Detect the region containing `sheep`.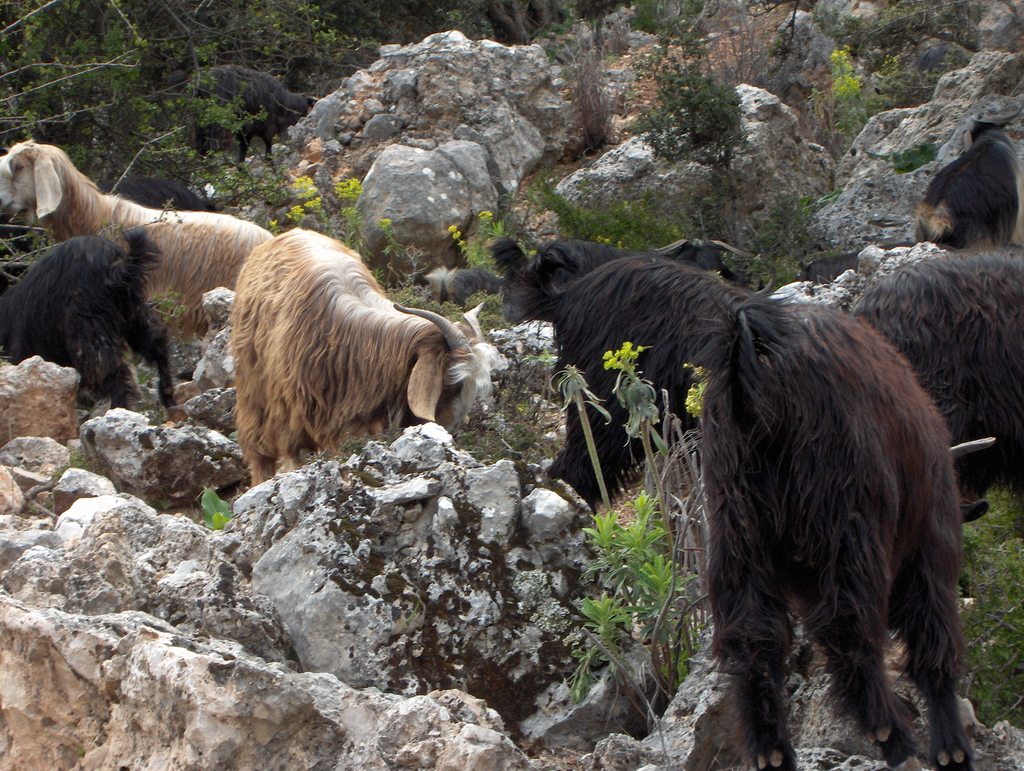
(x1=685, y1=304, x2=970, y2=770).
